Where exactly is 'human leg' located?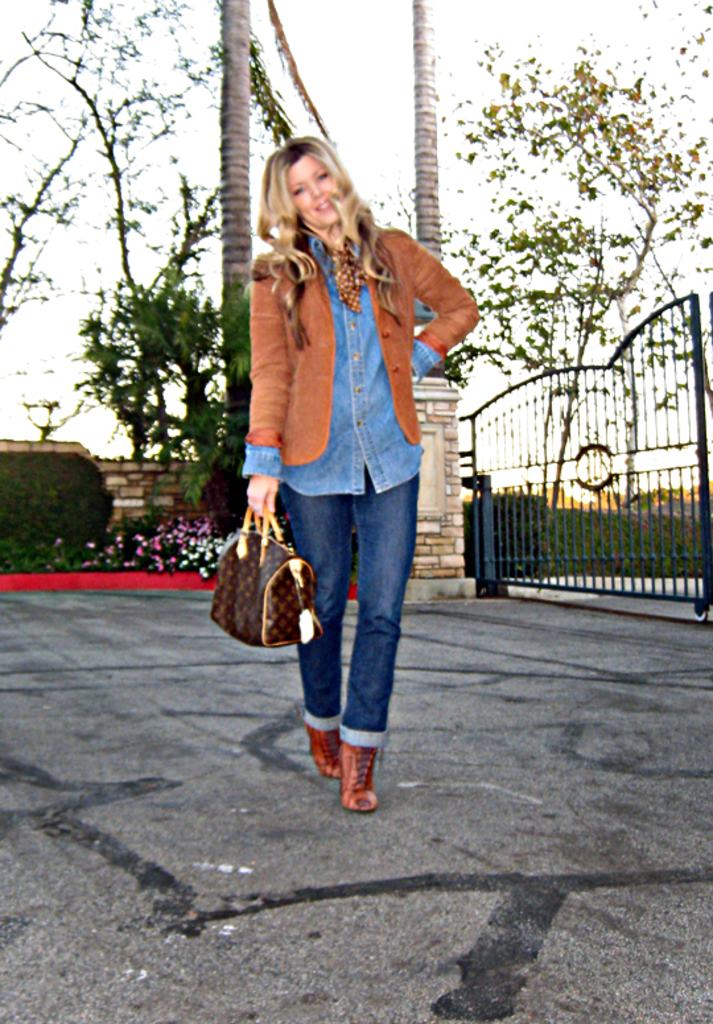
Its bounding box is (left=337, top=467, right=425, bottom=812).
